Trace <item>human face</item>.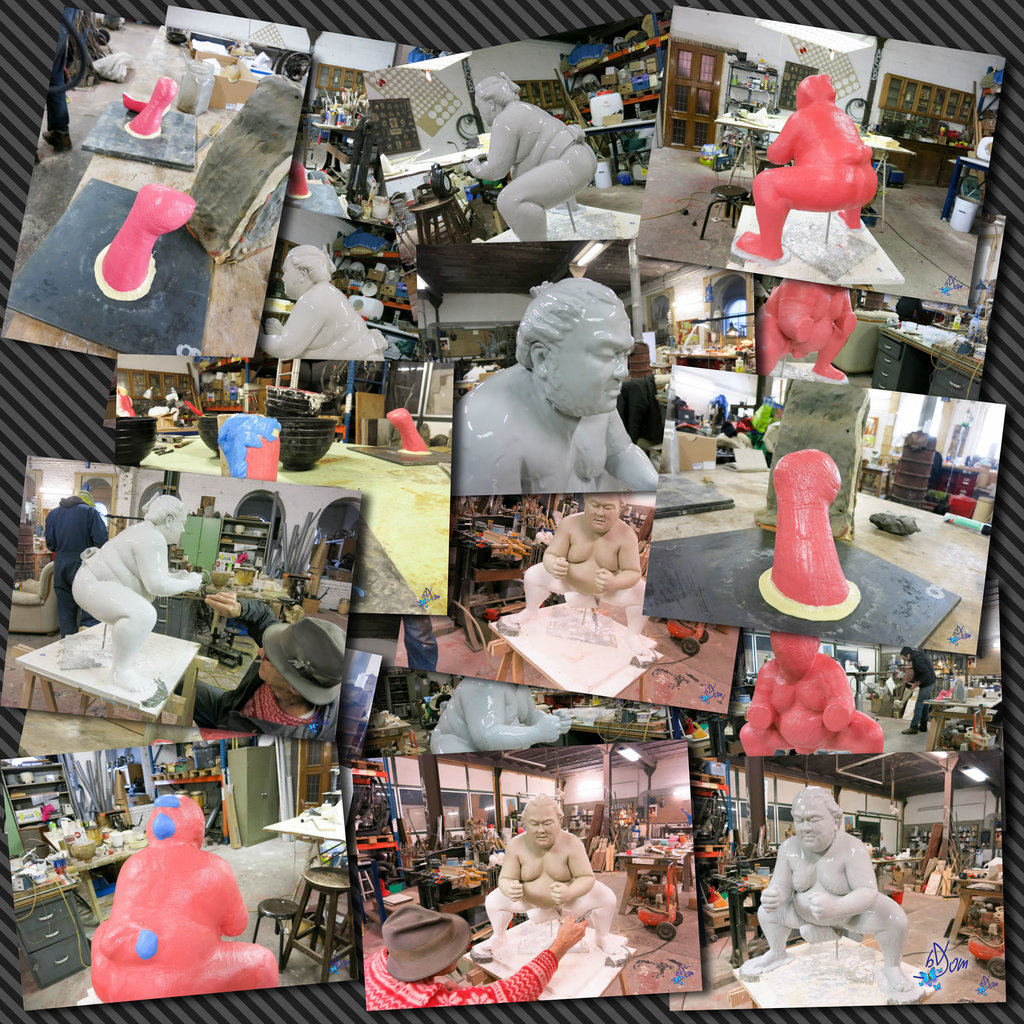
Traced to {"left": 524, "top": 806, "right": 557, "bottom": 849}.
